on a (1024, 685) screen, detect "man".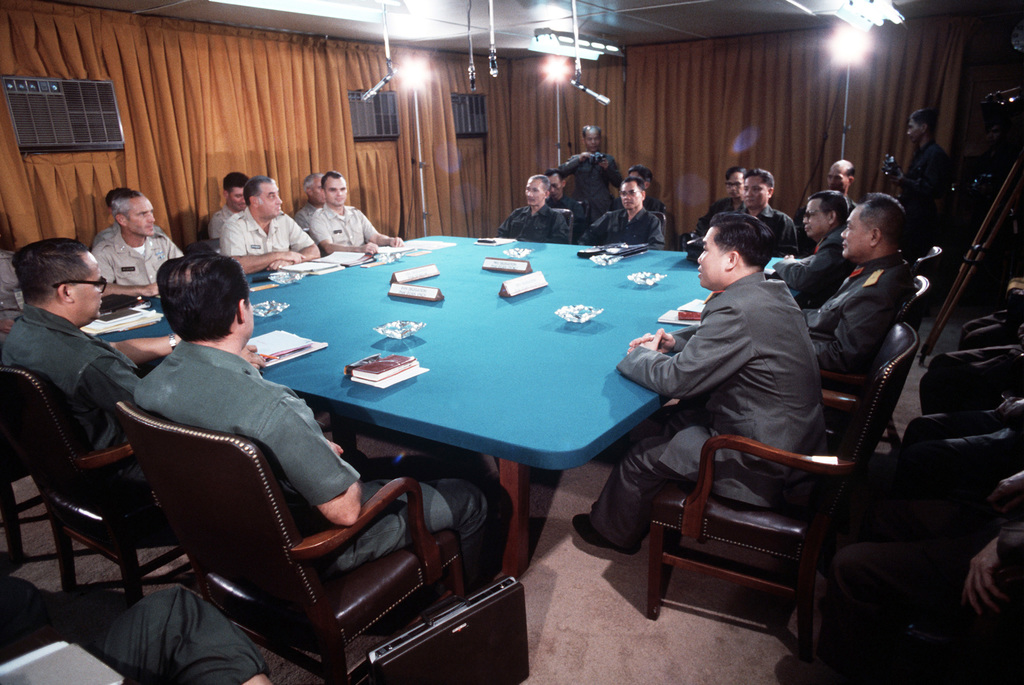
[319,173,431,255].
